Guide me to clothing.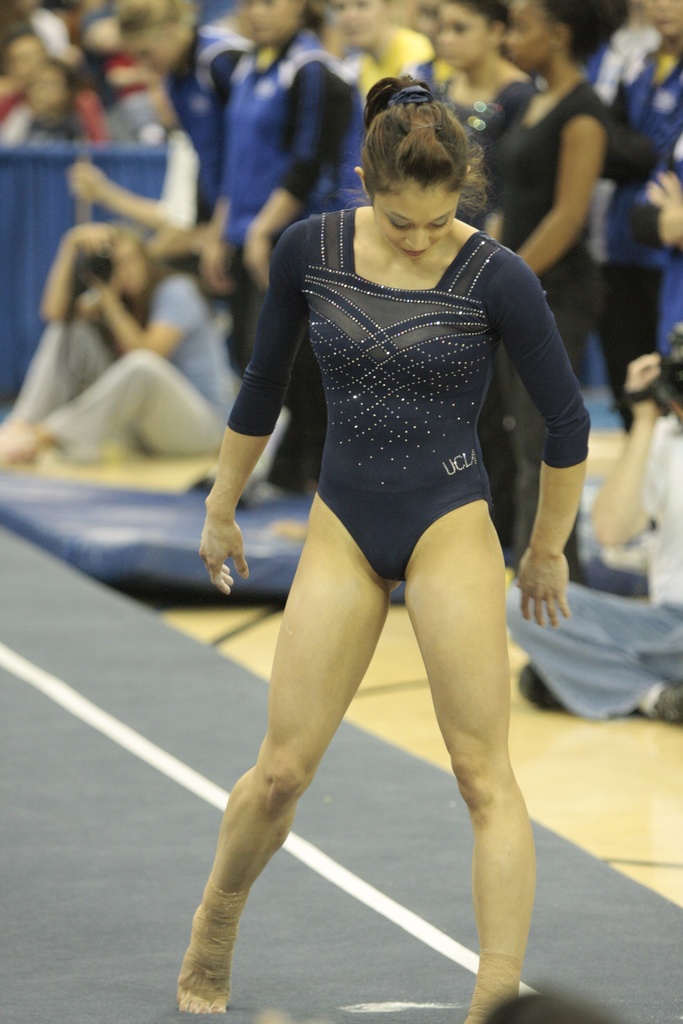
Guidance: bbox=(216, 289, 570, 620).
